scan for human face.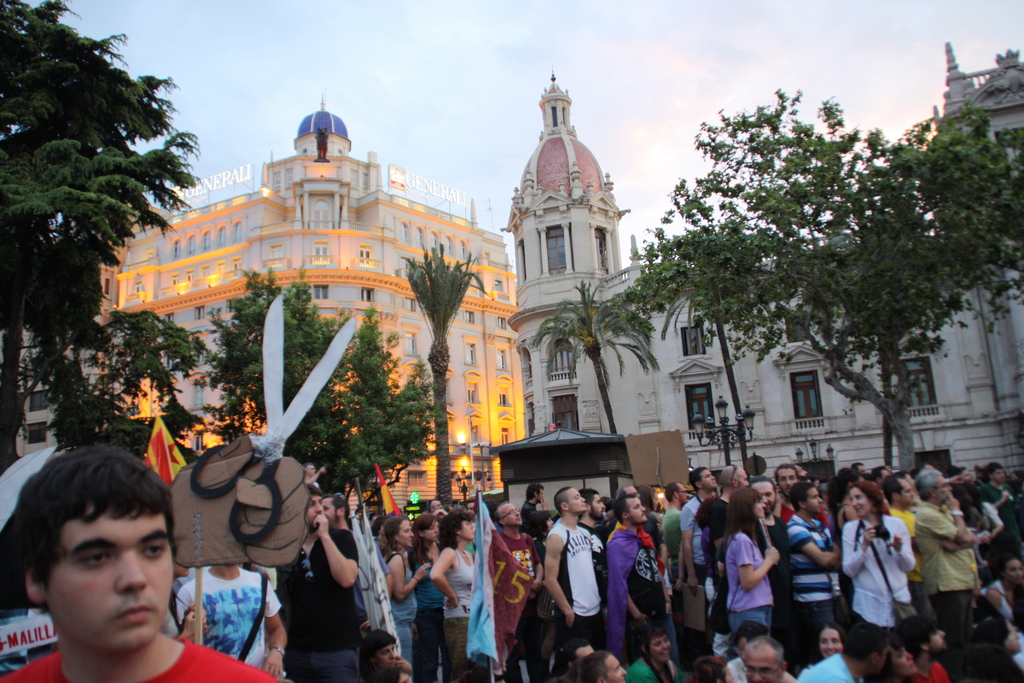
Scan result: BBox(721, 667, 735, 682).
